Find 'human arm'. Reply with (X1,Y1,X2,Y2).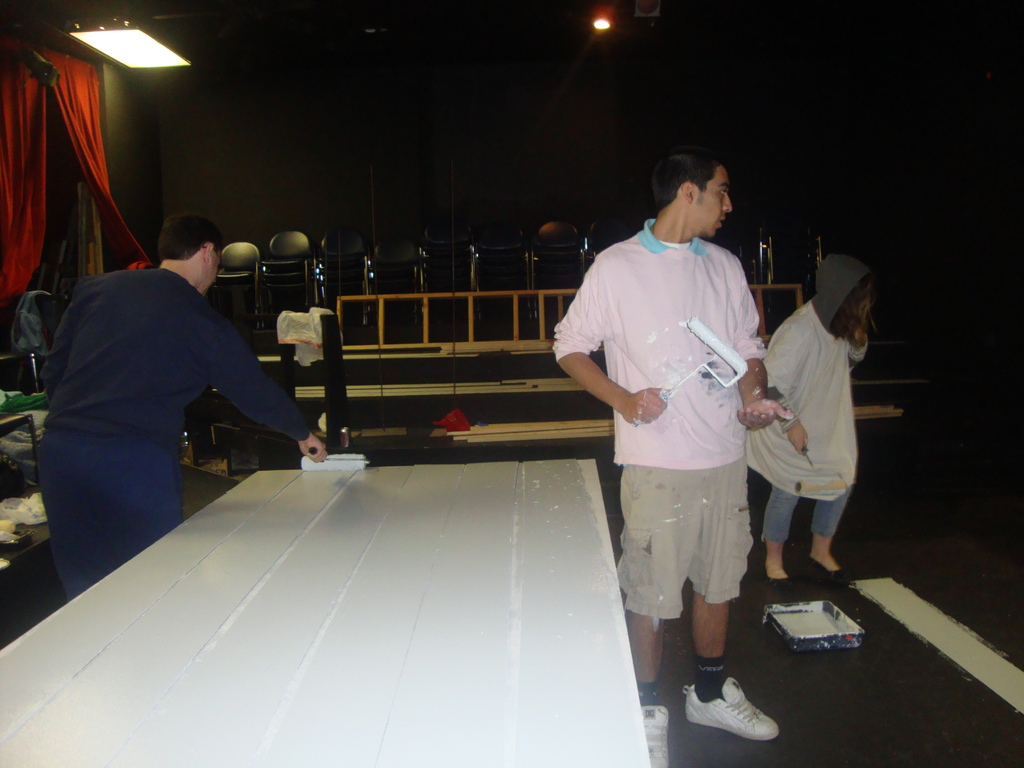
(726,258,796,431).
